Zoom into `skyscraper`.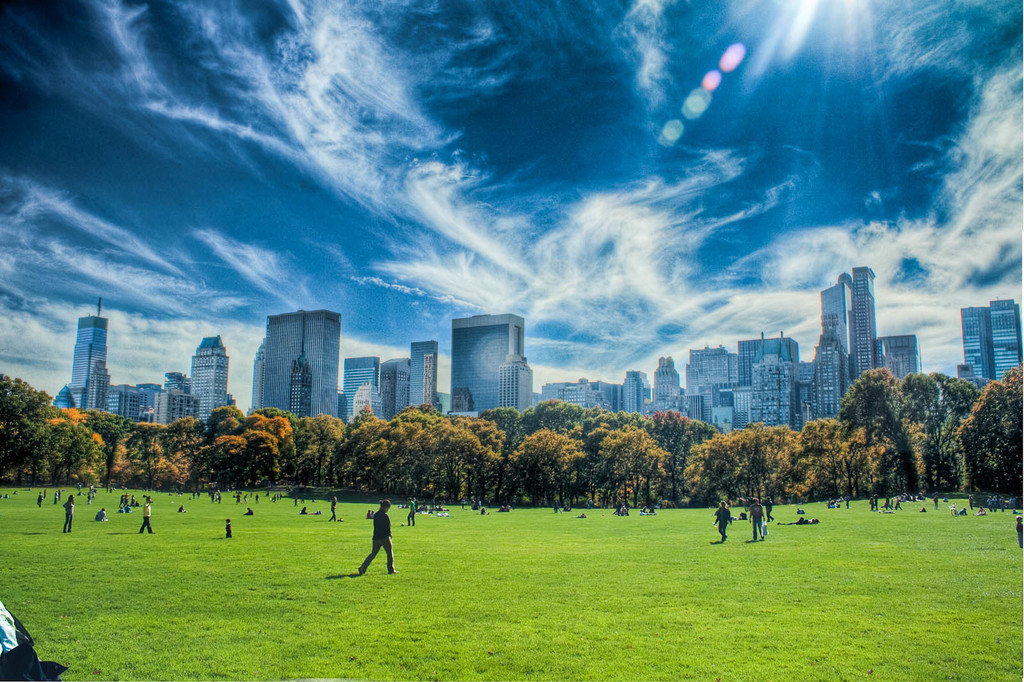
Zoom target: <box>336,359,381,428</box>.
